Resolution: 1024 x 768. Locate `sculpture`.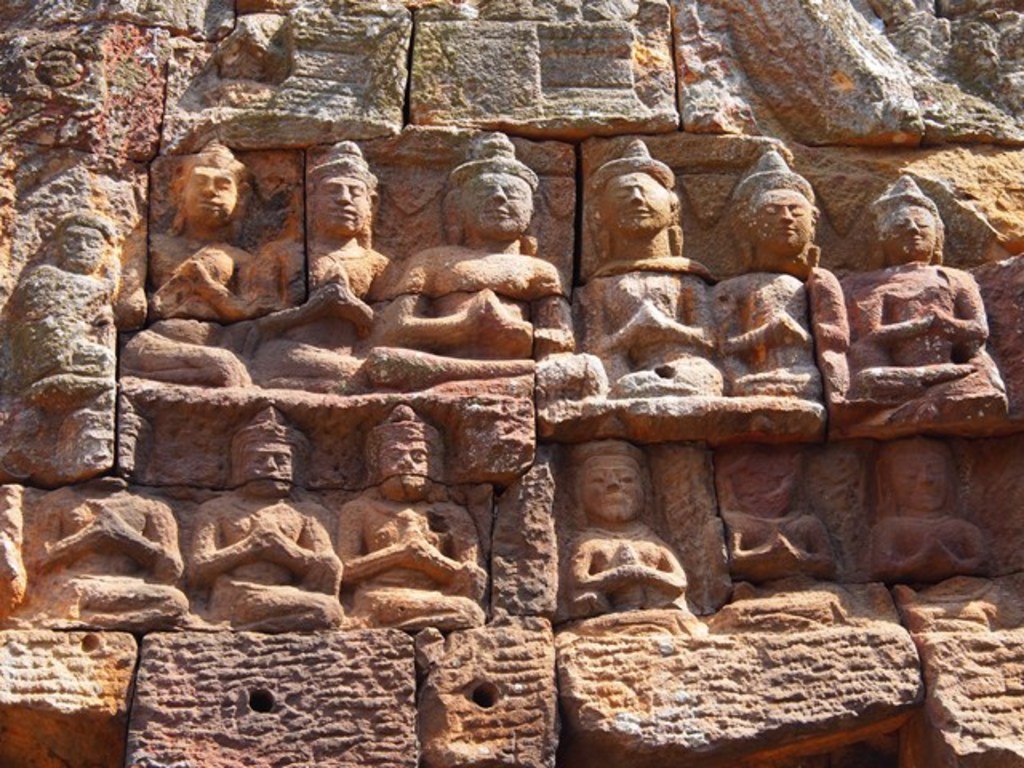
(338, 410, 501, 630).
